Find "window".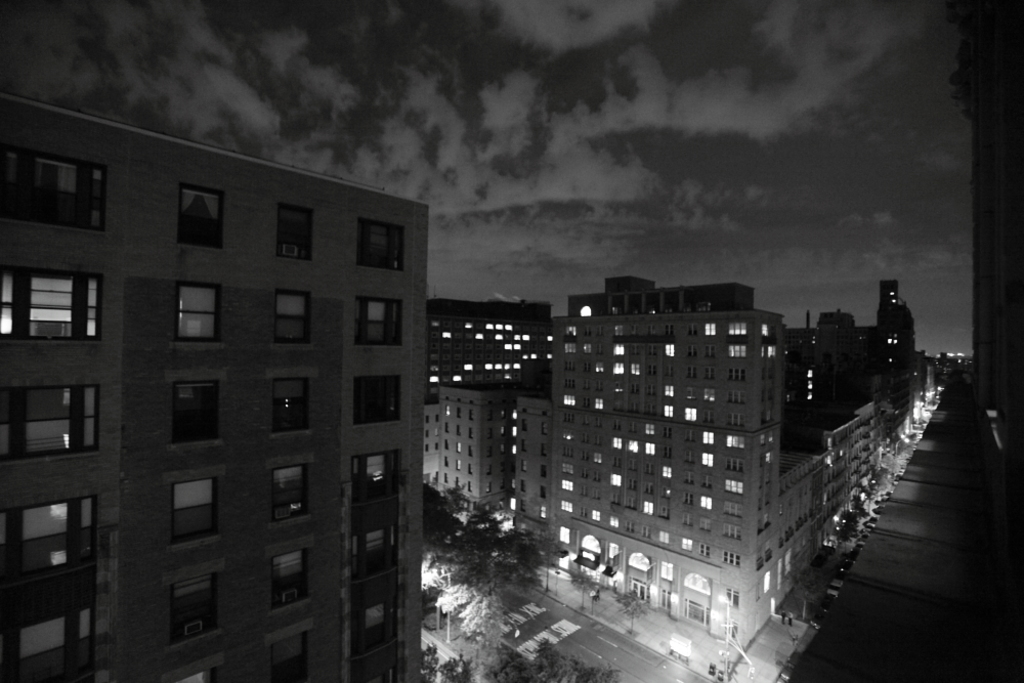
(left=344, top=367, right=408, bottom=418).
